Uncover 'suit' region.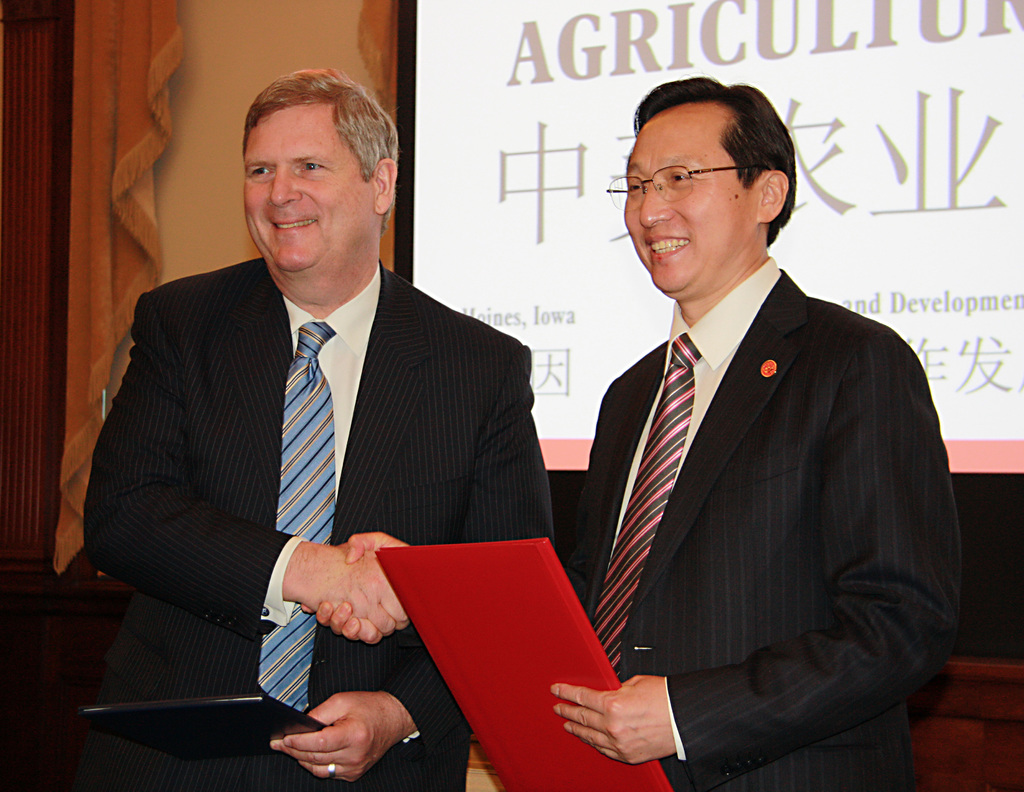
Uncovered: rect(96, 149, 543, 753).
